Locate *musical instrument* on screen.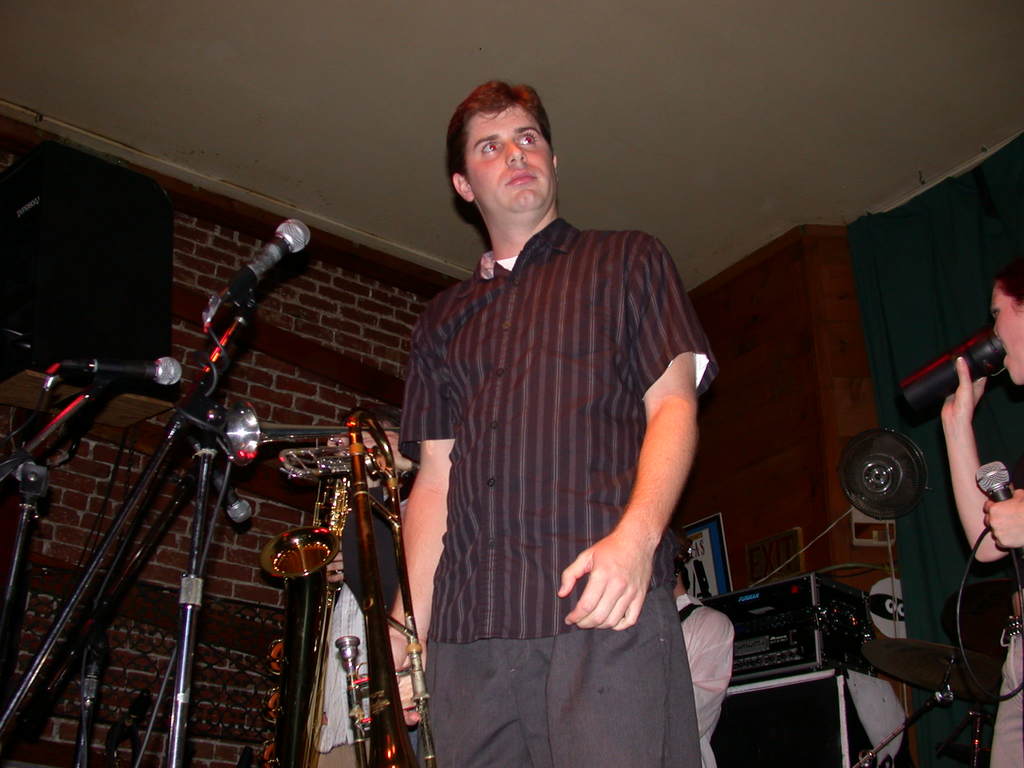
On screen at {"x1": 264, "y1": 422, "x2": 356, "y2": 767}.
